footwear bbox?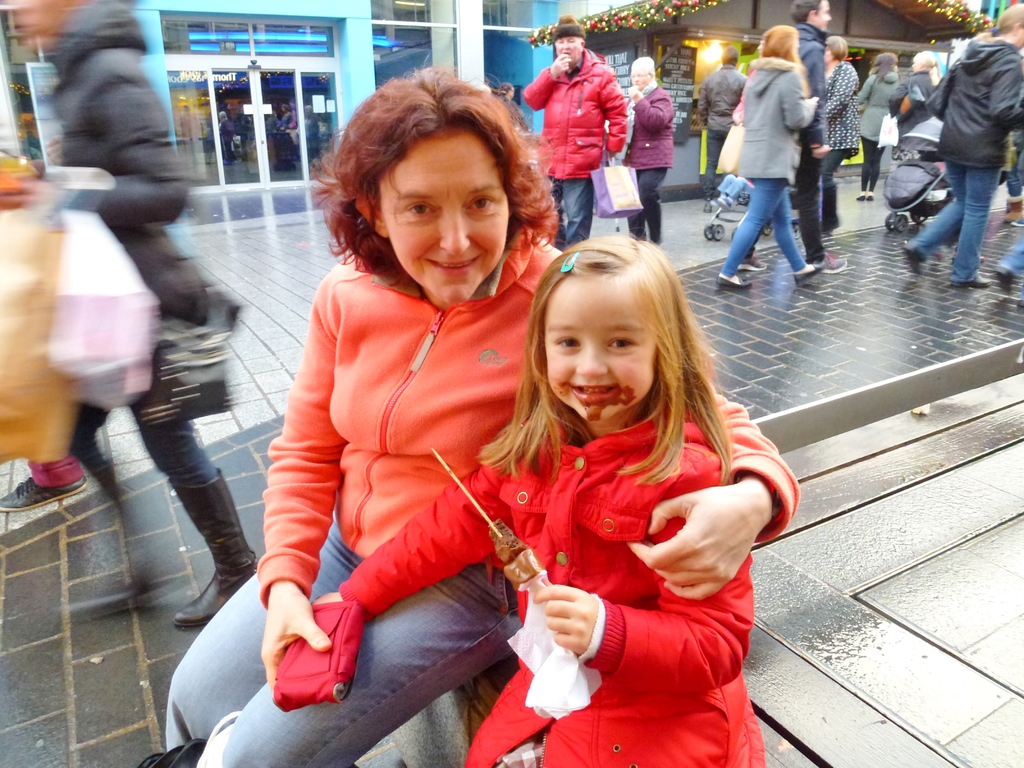
{"left": 715, "top": 278, "right": 751, "bottom": 288}
